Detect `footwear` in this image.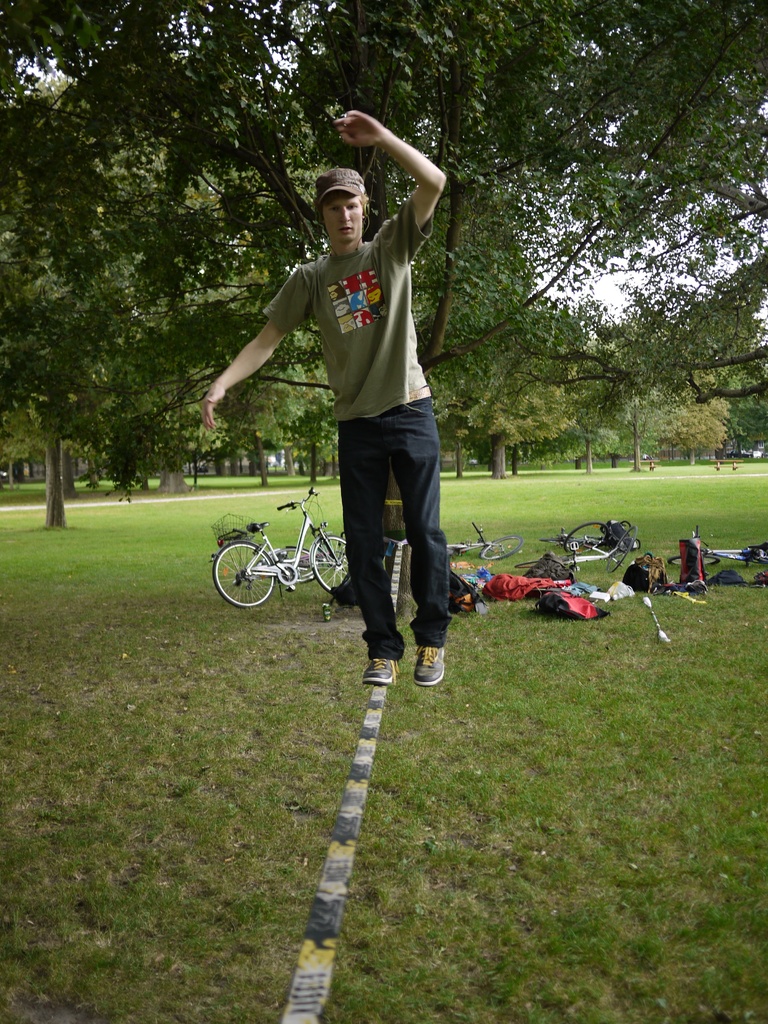
Detection: select_region(361, 653, 401, 685).
